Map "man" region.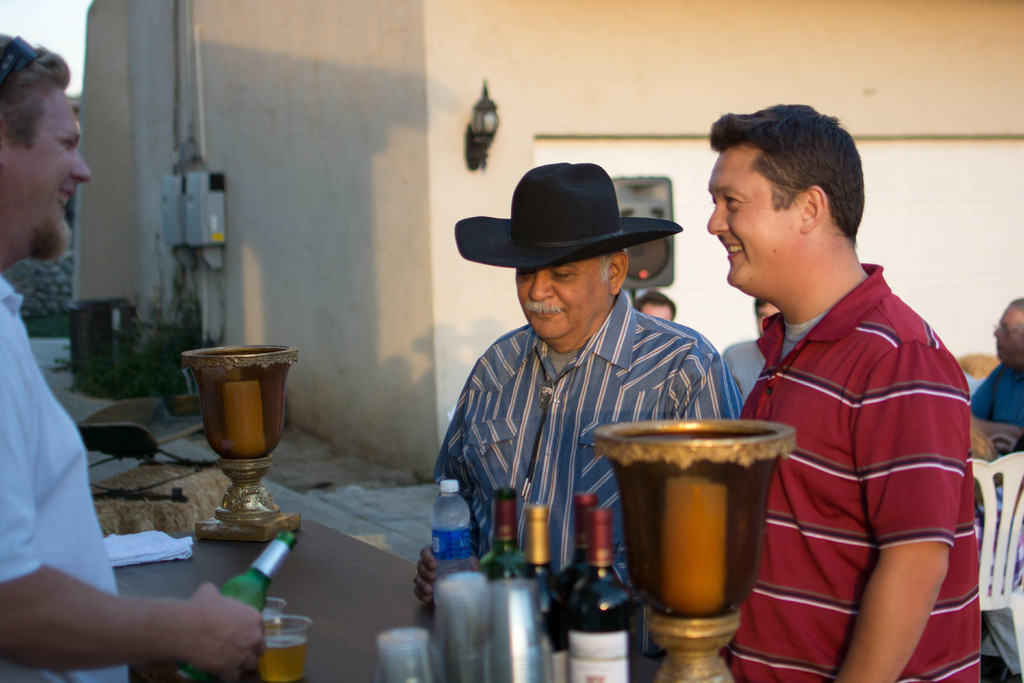
Mapped to [x1=413, y1=162, x2=745, y2=657].
